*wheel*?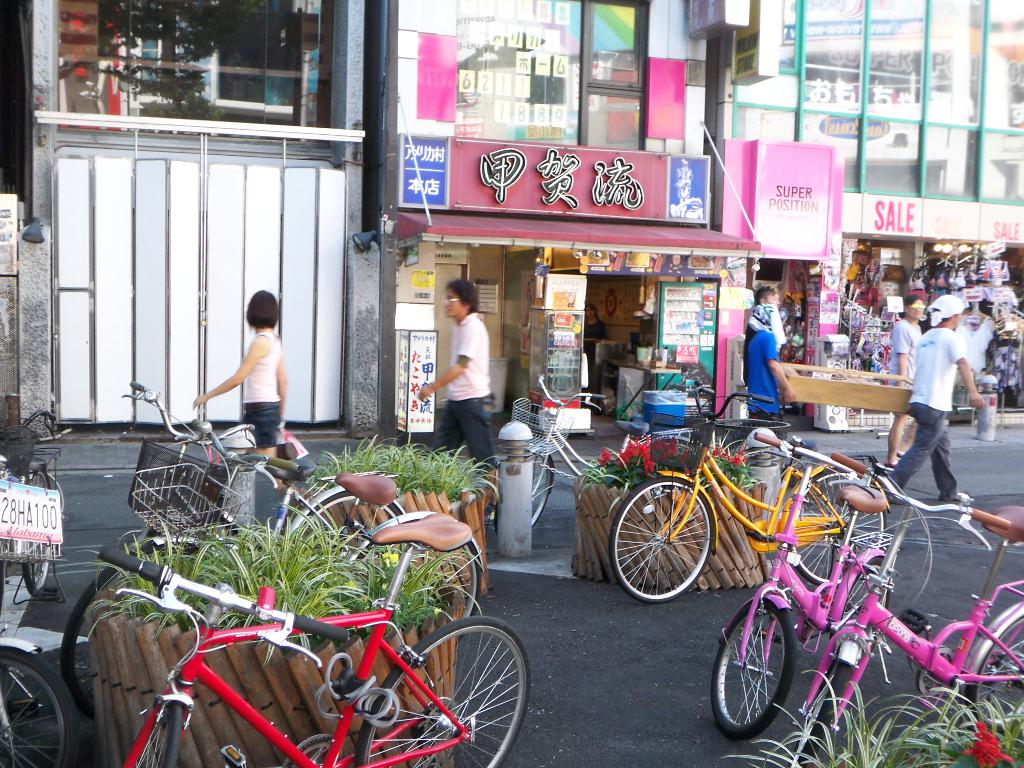
788 659 851 765
